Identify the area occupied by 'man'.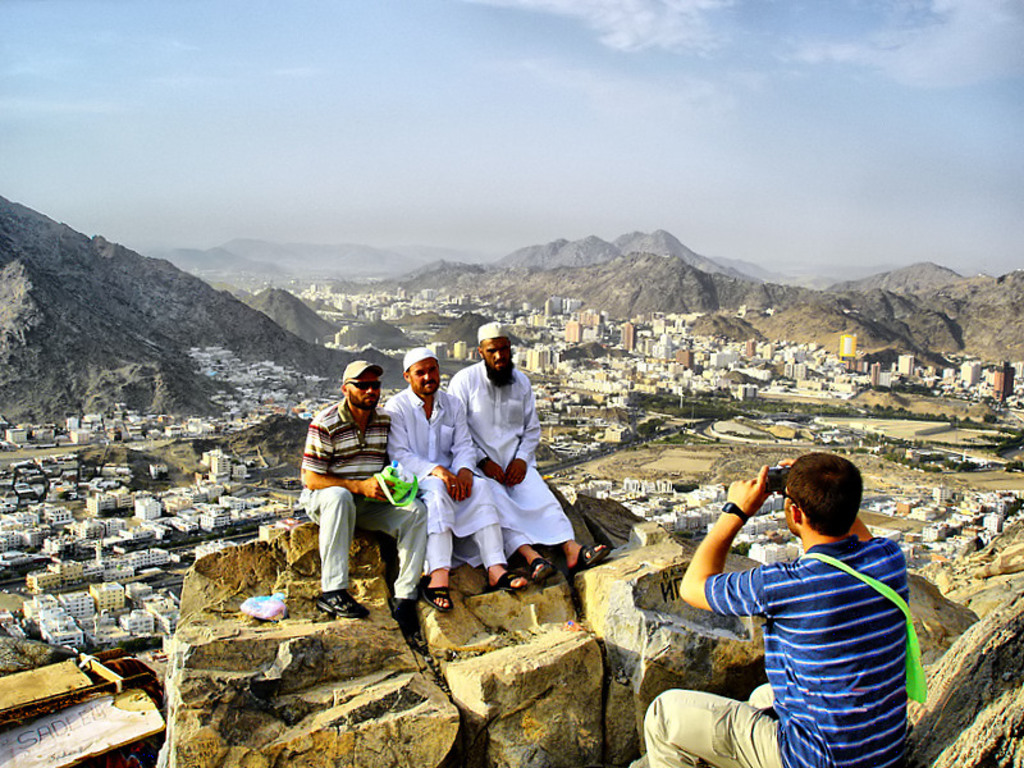
Area: [445, 321, 607, 579].
